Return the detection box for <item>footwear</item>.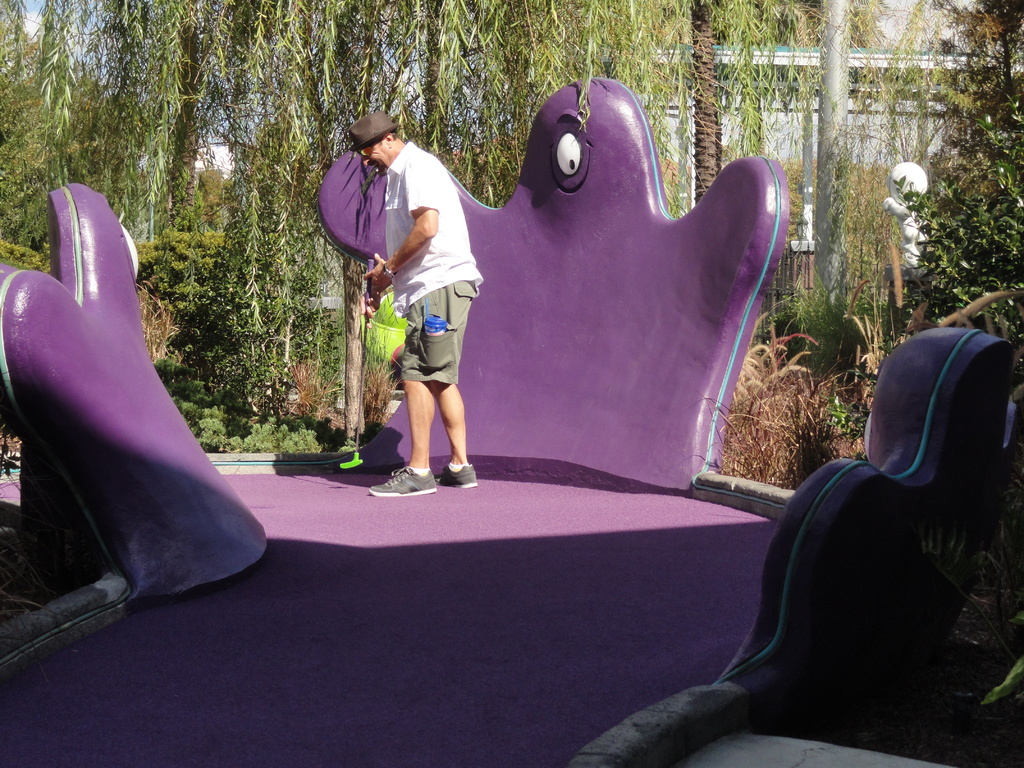
bbox(433, 458, 479, 490).
